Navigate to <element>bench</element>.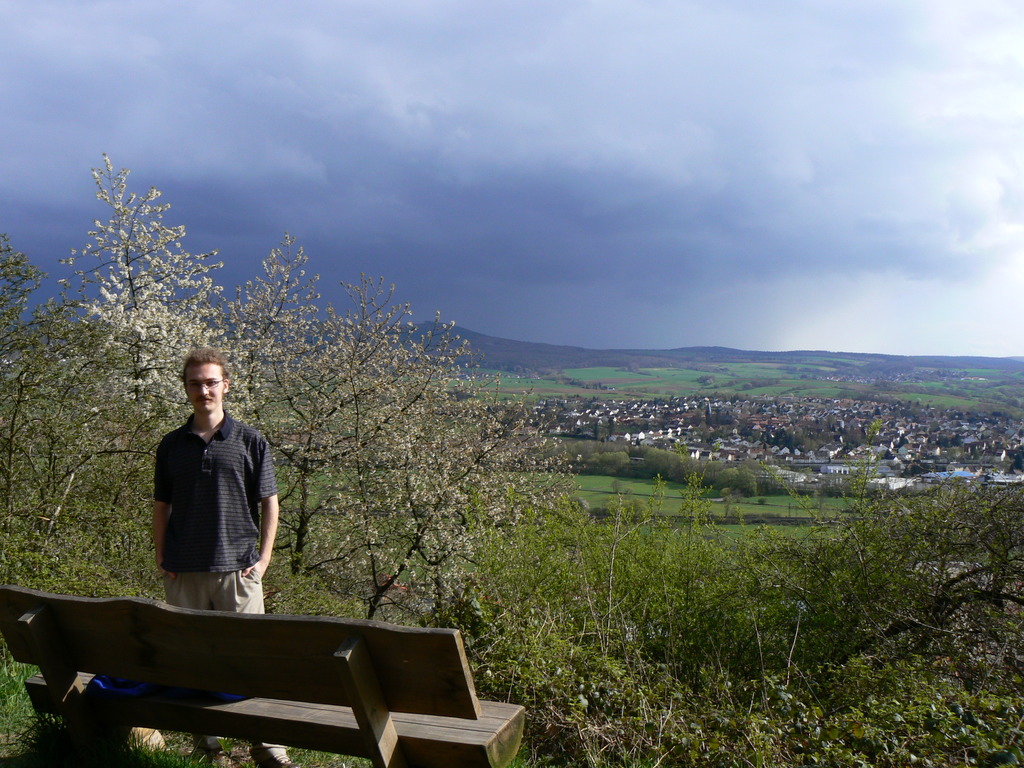
Navigation target: 24/618/547/767.
